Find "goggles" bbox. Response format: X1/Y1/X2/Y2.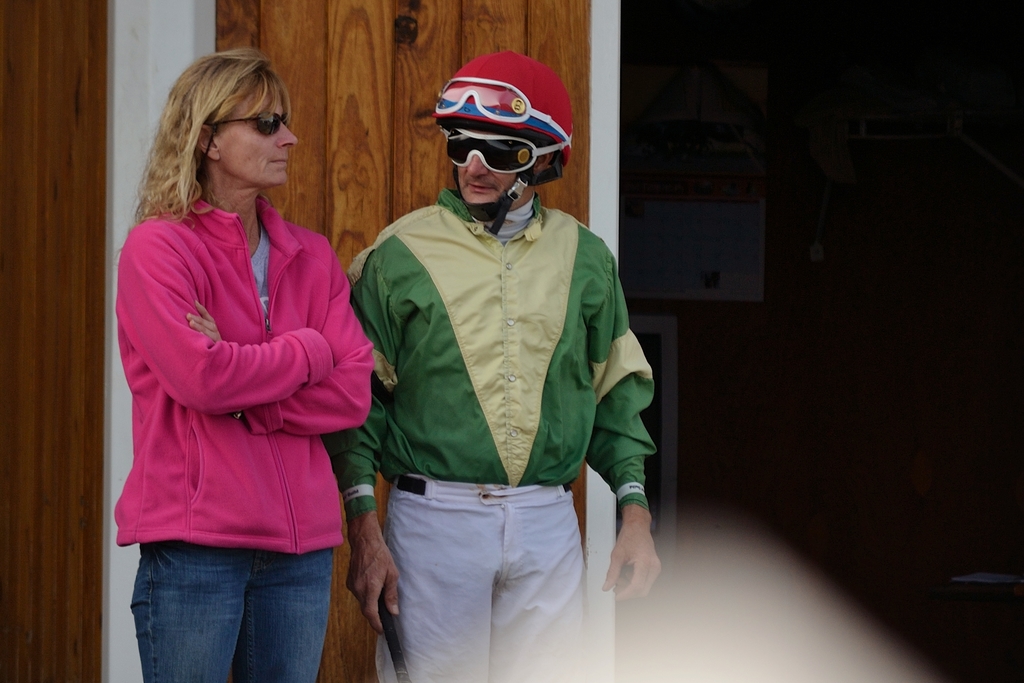
201/113/291/140.
